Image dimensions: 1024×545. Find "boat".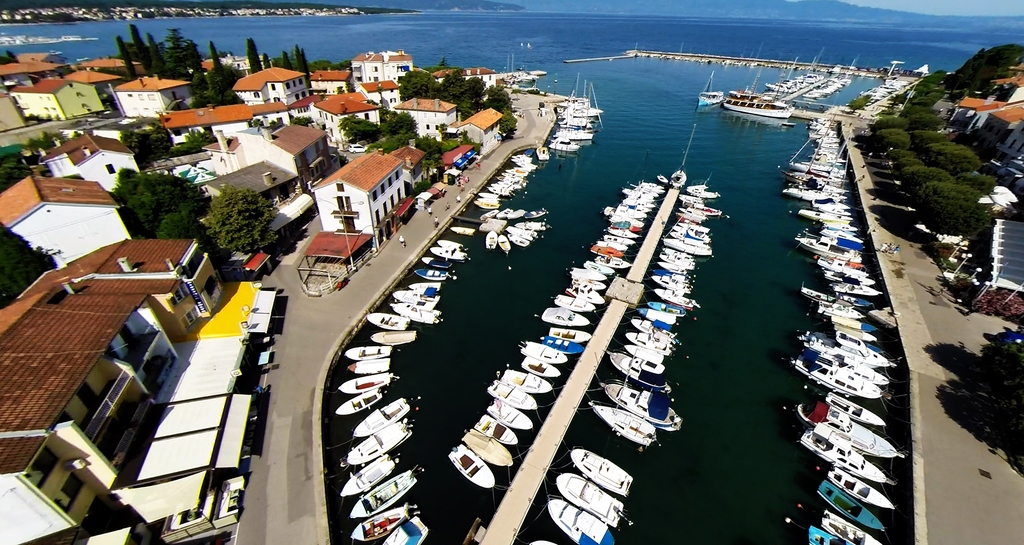
(425, 260, 449, 268).
